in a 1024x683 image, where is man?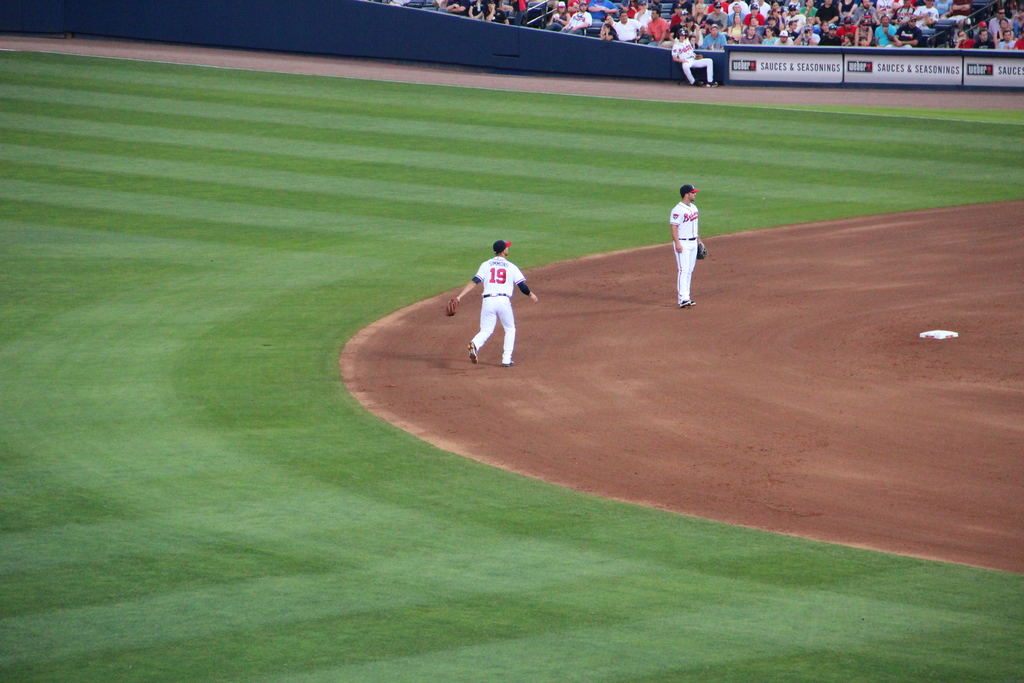
bbox=[671, 183, 708, 306].
